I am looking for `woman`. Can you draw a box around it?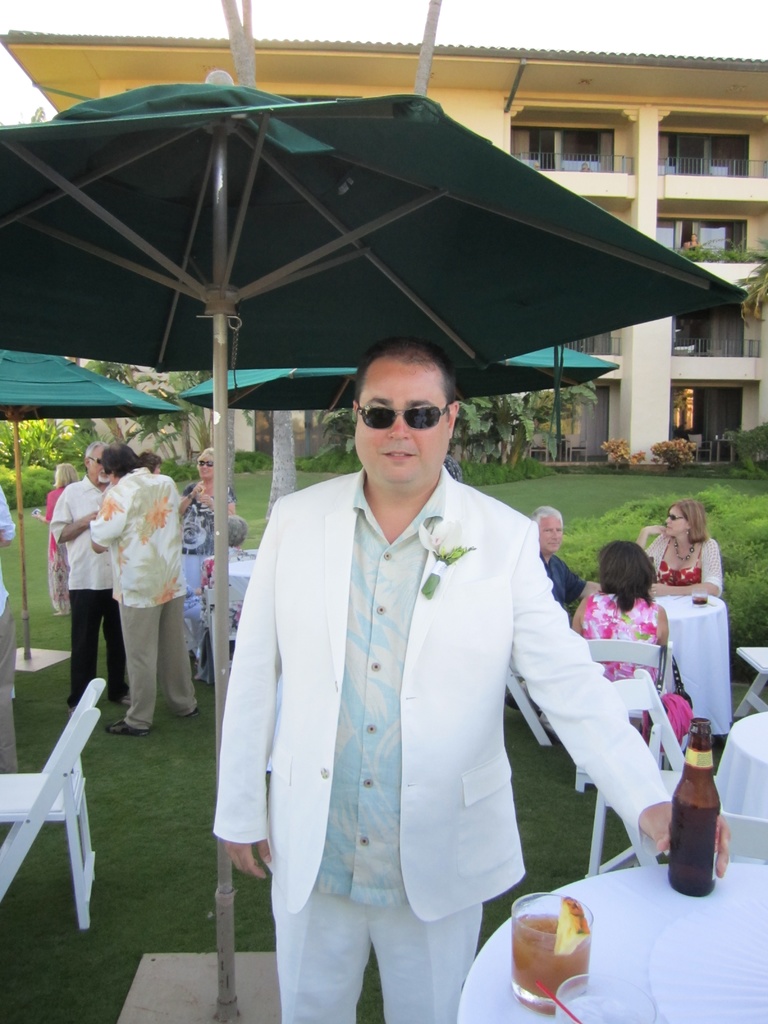
Sure, the bounding box is Rect(35, 461, 79, 612).
